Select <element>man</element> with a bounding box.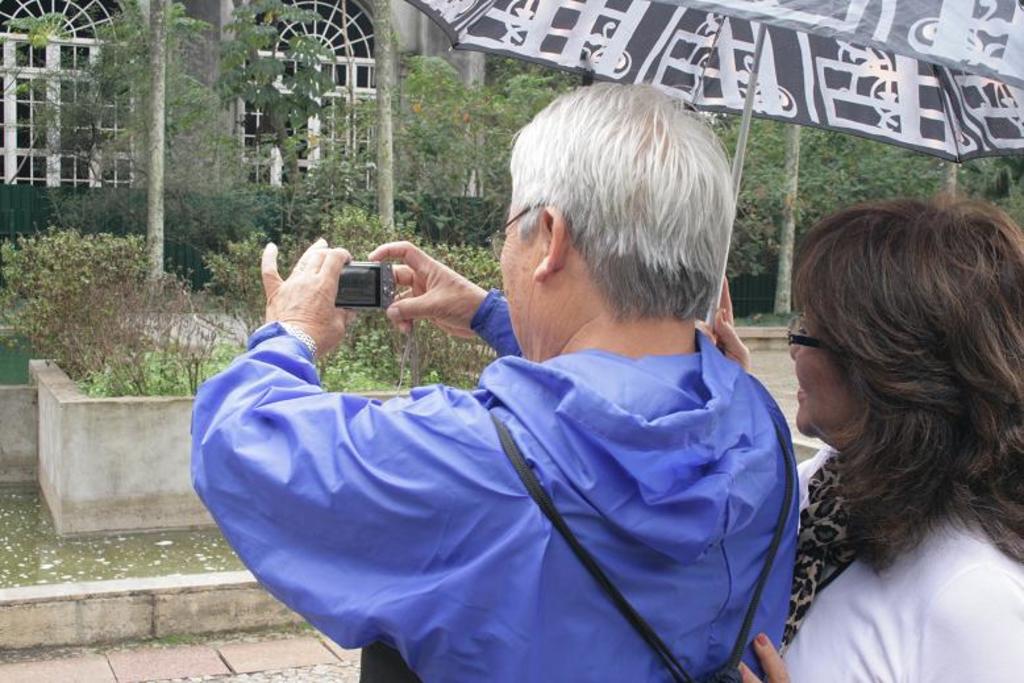
[200,118,865,680].
